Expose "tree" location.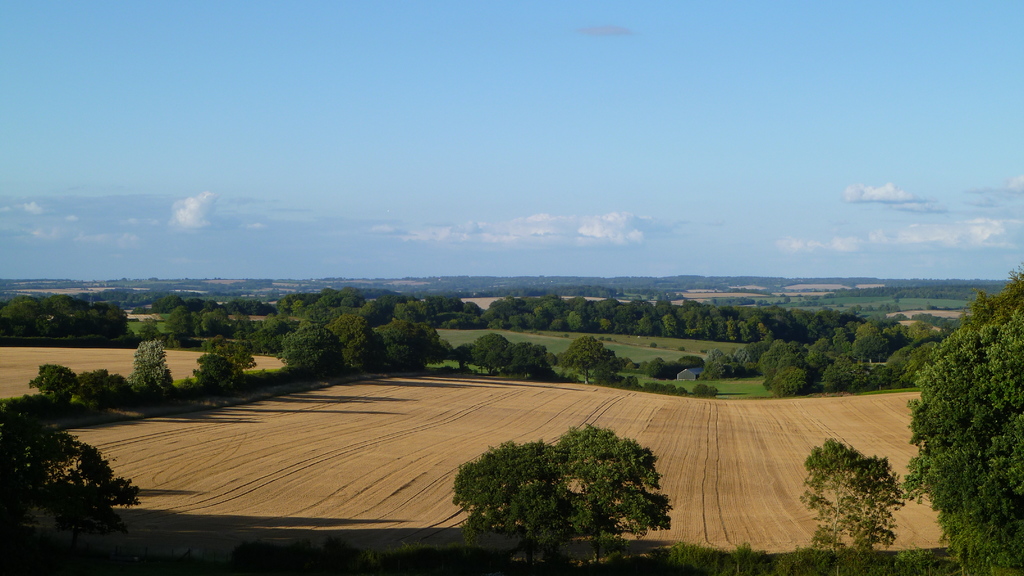
Exposed at 383 320 424 344.
